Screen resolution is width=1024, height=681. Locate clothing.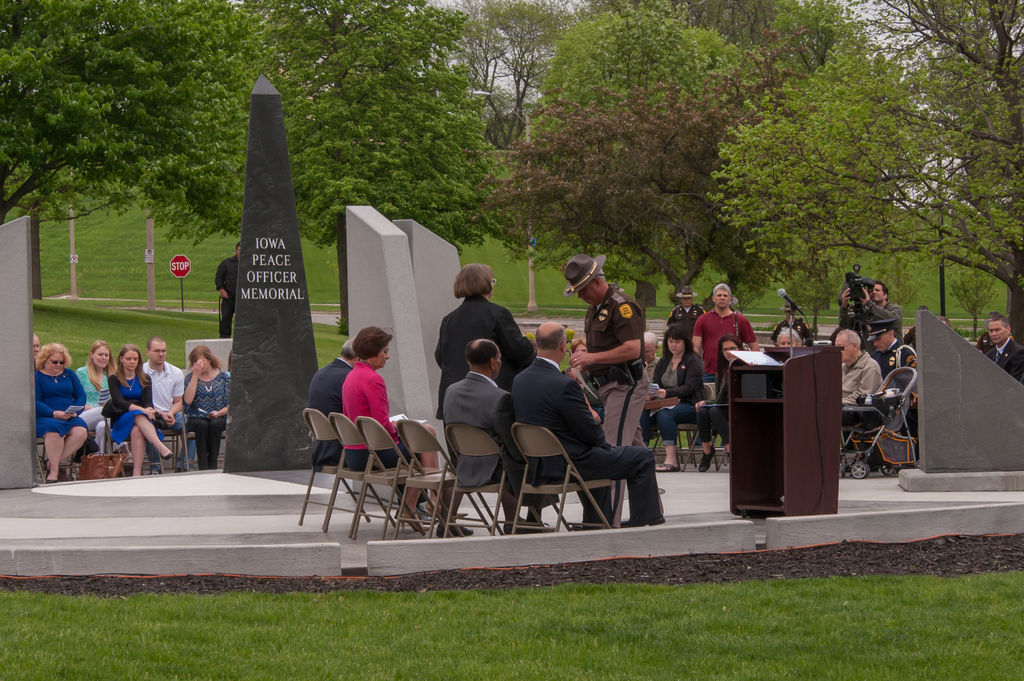
(x1=77, y1=358, x2=115, y2=445).
